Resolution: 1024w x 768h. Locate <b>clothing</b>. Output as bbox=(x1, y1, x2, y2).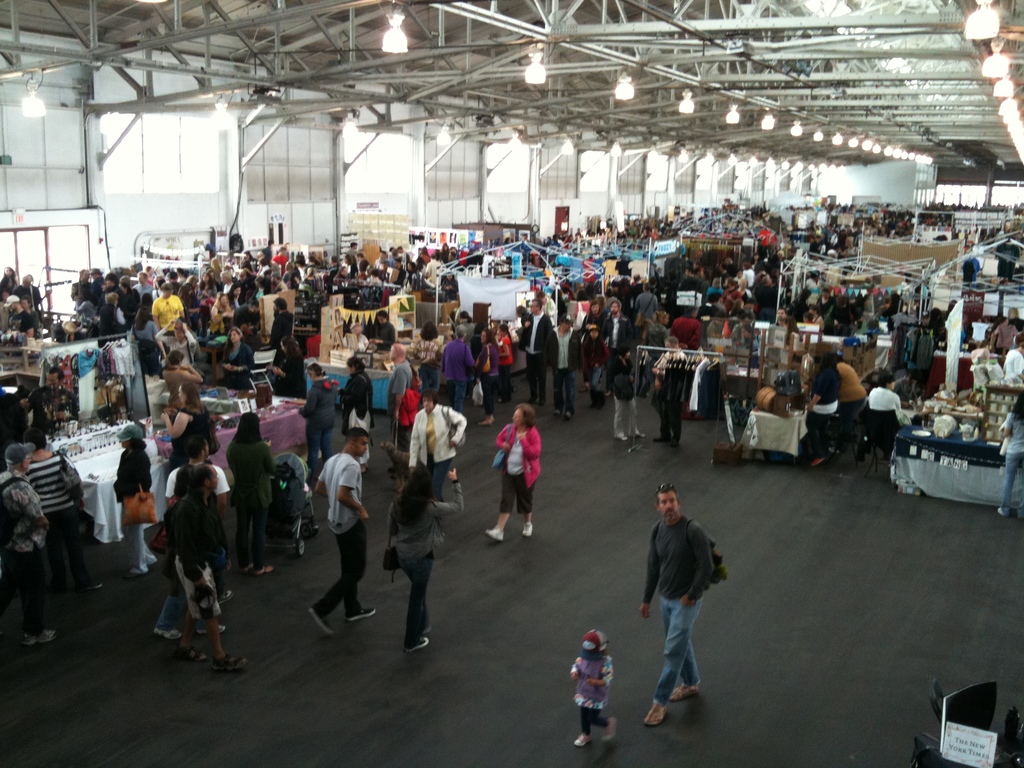
bbox=(805, 365, 844, 455).
